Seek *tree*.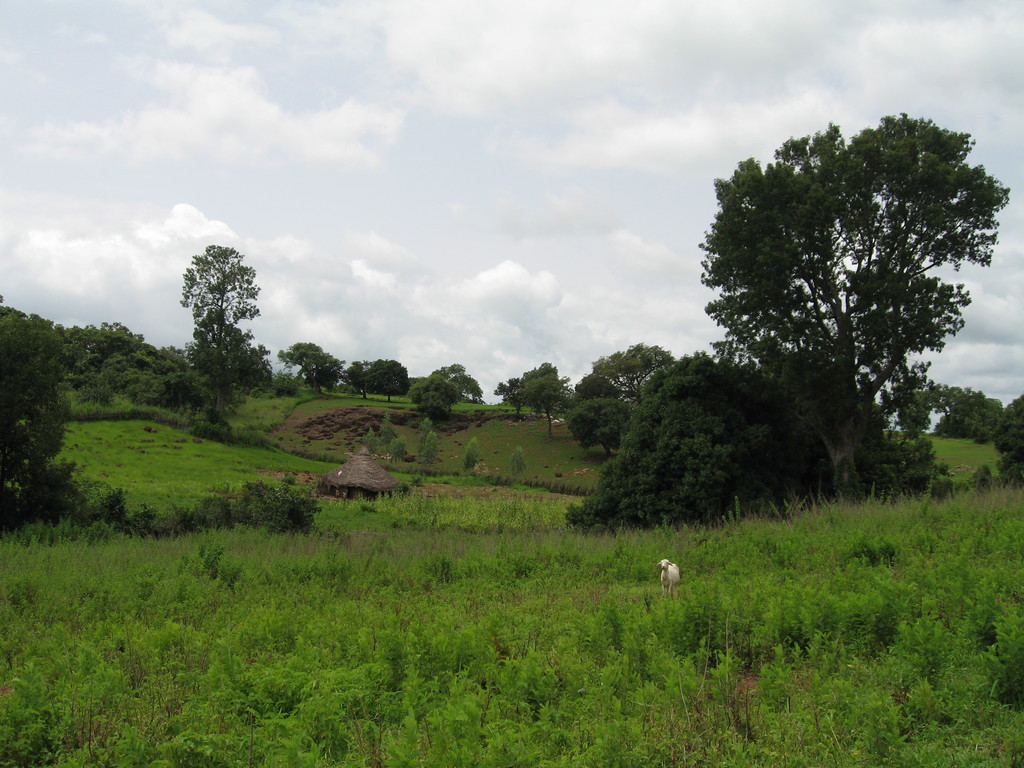
bbox=(417, 415, 432, 450).
